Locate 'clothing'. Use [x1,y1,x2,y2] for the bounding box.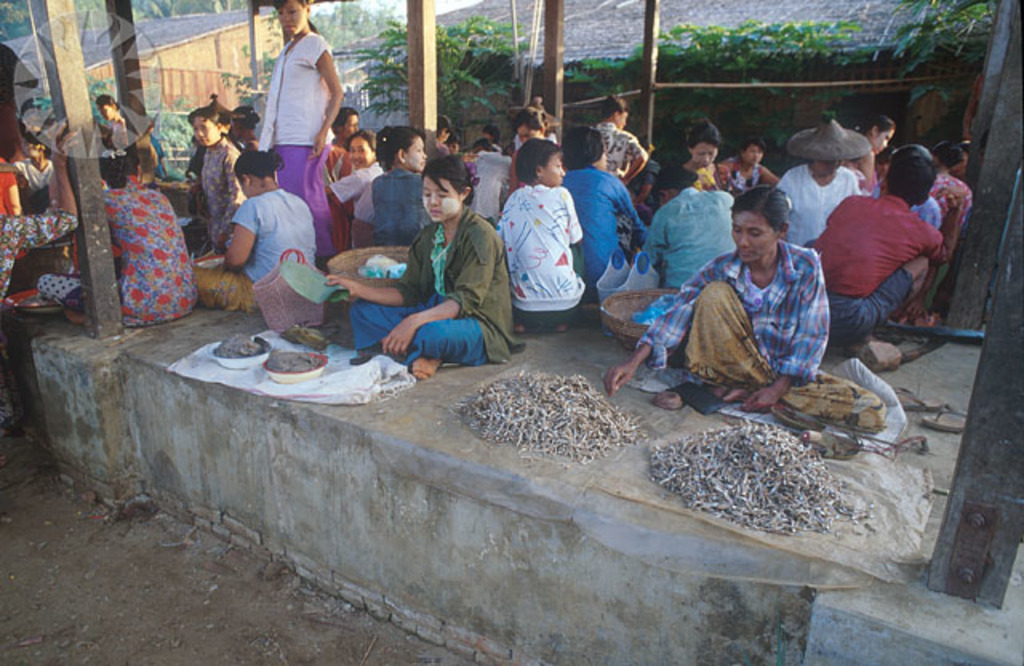
[330,162,389,243].
